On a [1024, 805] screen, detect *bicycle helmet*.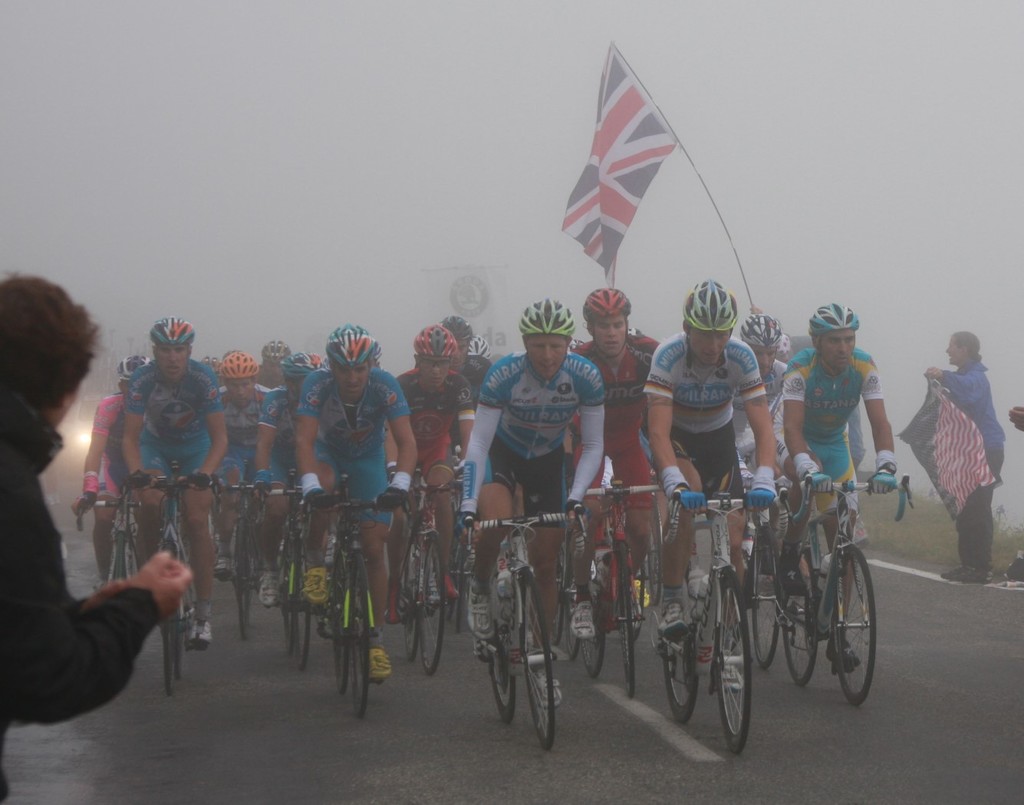
[326, 316, 379, 372].
